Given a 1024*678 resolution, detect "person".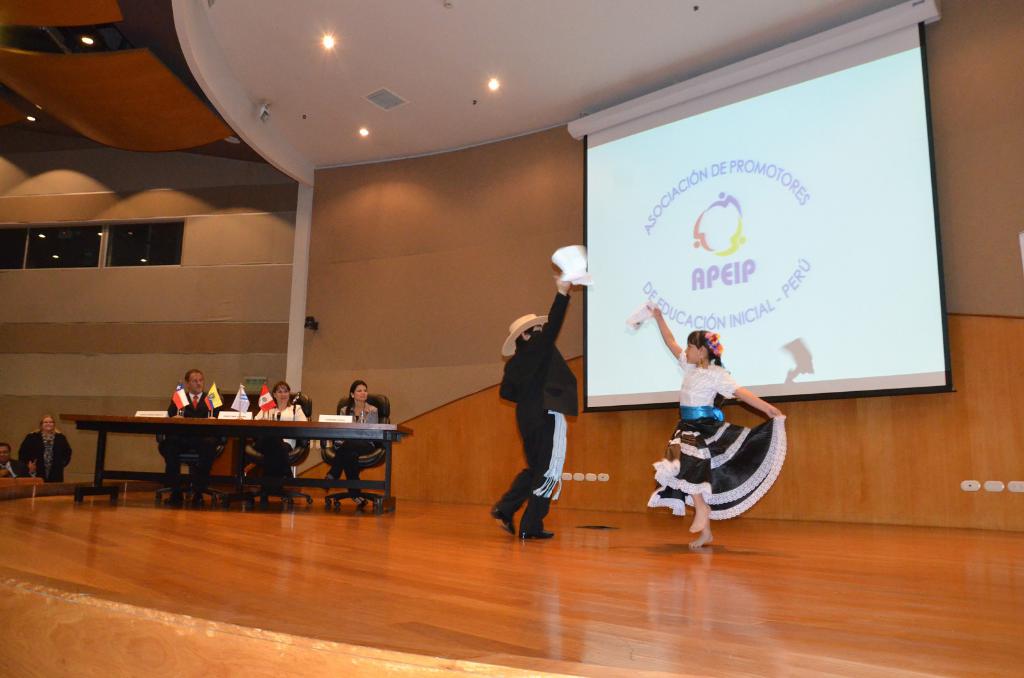
left=19, top=416, right=70, bottom=482.
